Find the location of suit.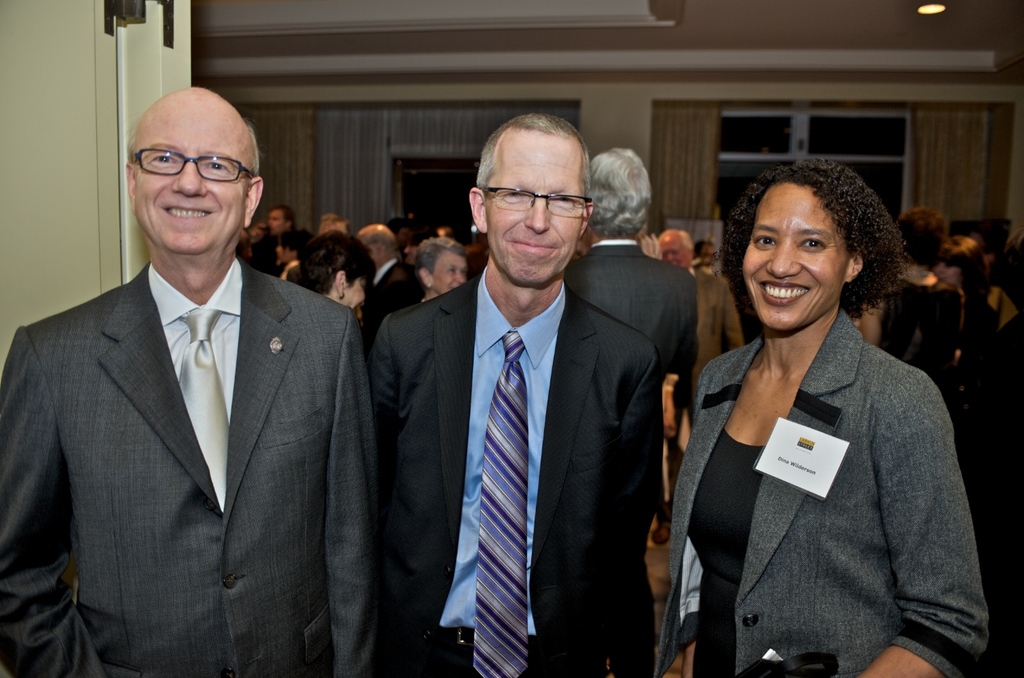
Location: Rect(8, 210, 402, 653).
